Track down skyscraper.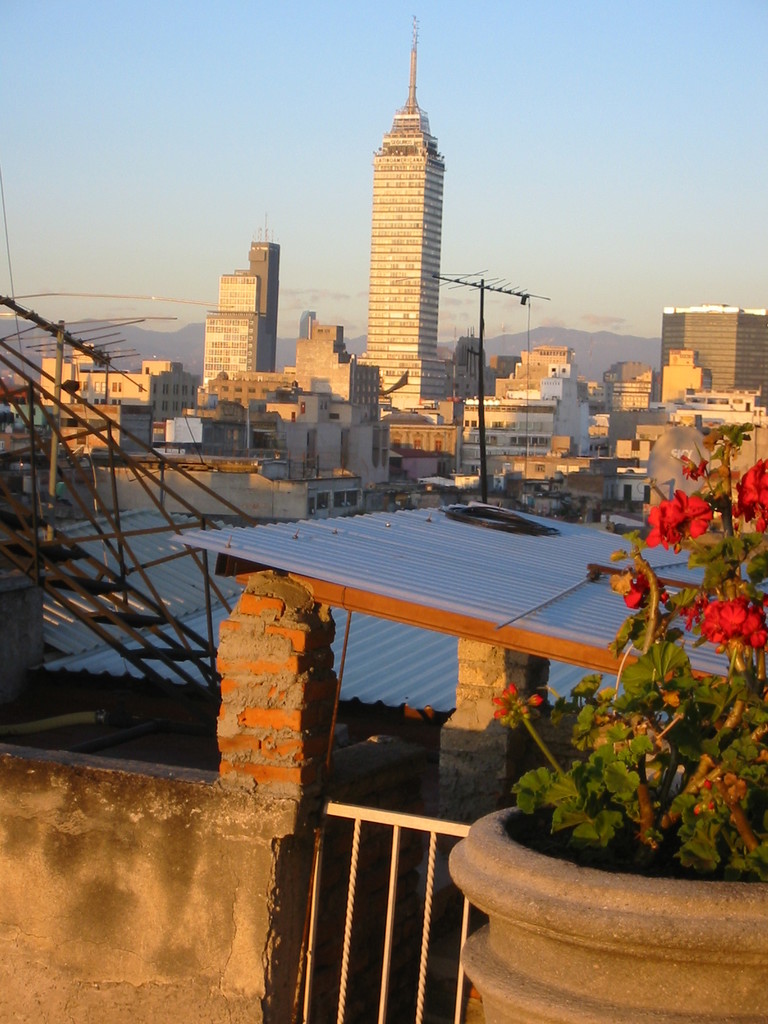
Tracked to (202, 273, 262, 395).
